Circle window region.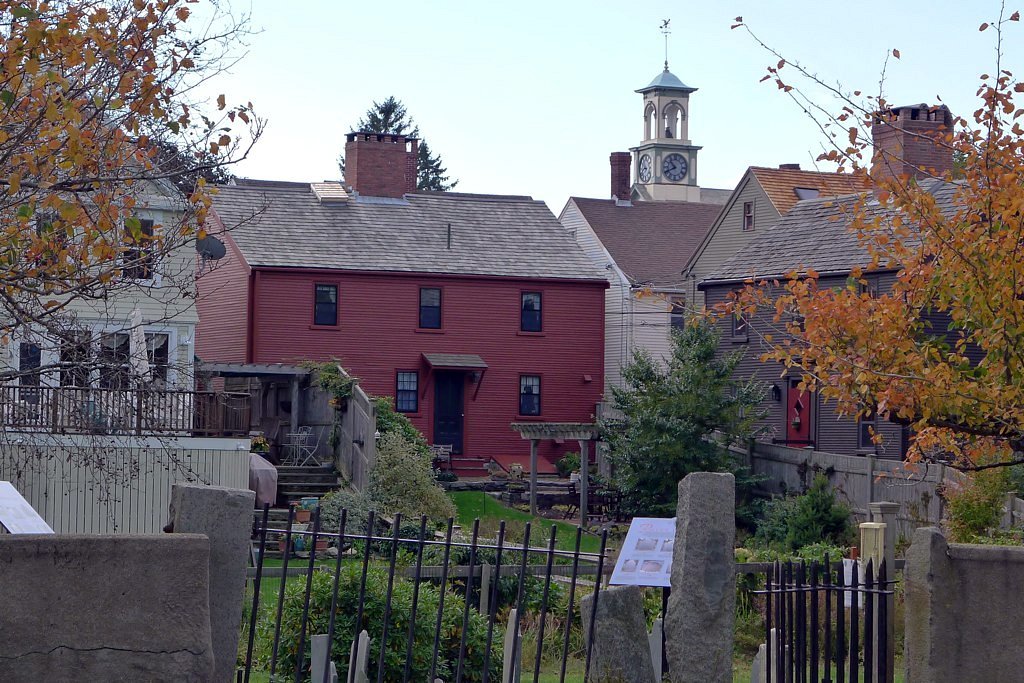
Region: l=121, t=213, r=155, b=285.
